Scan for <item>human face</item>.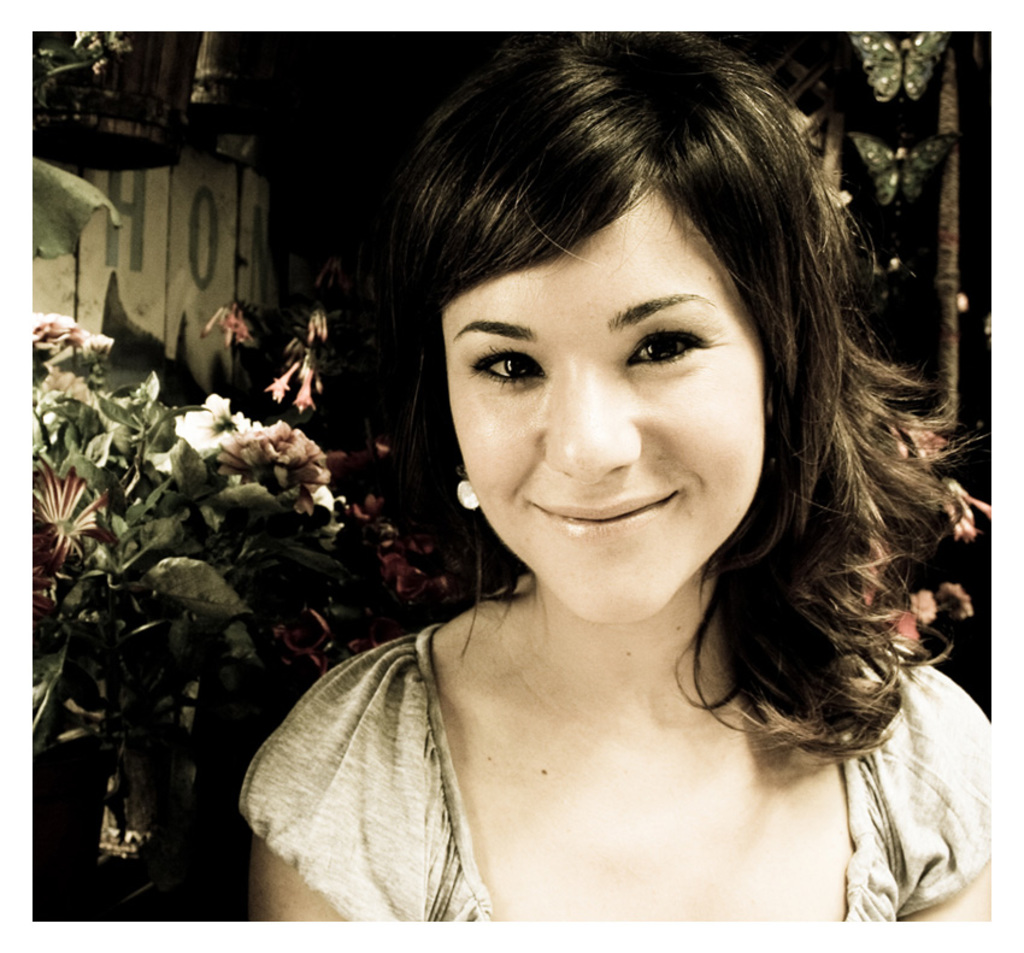
Scan result: 439:192:769:617.
